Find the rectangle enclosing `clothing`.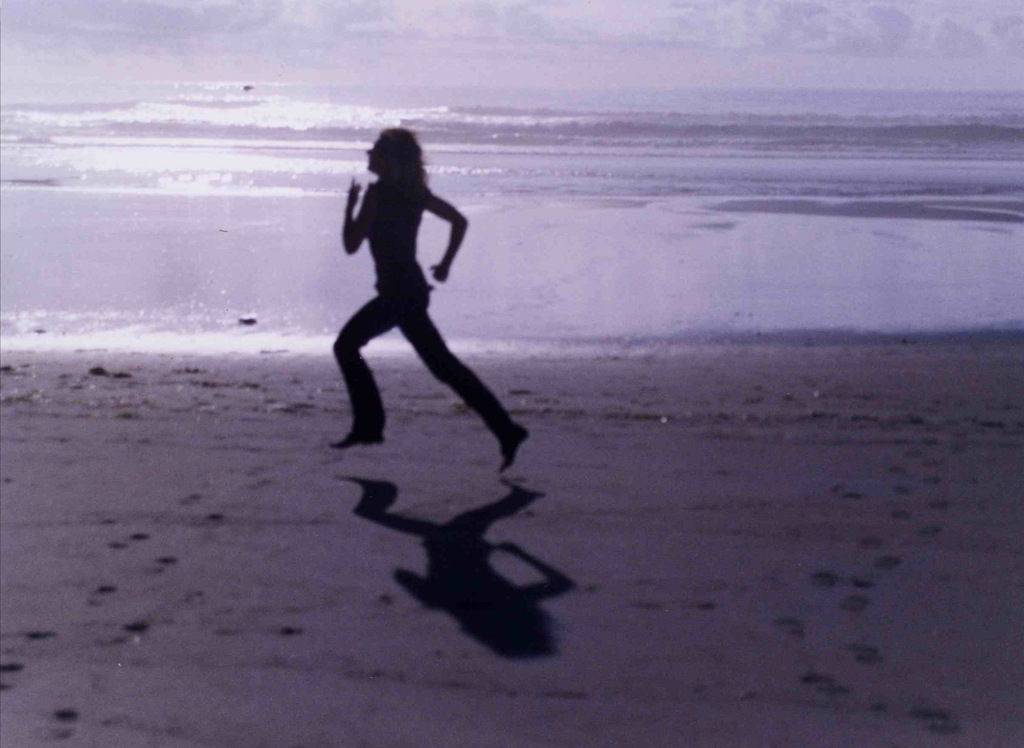
337 178 520 446.
